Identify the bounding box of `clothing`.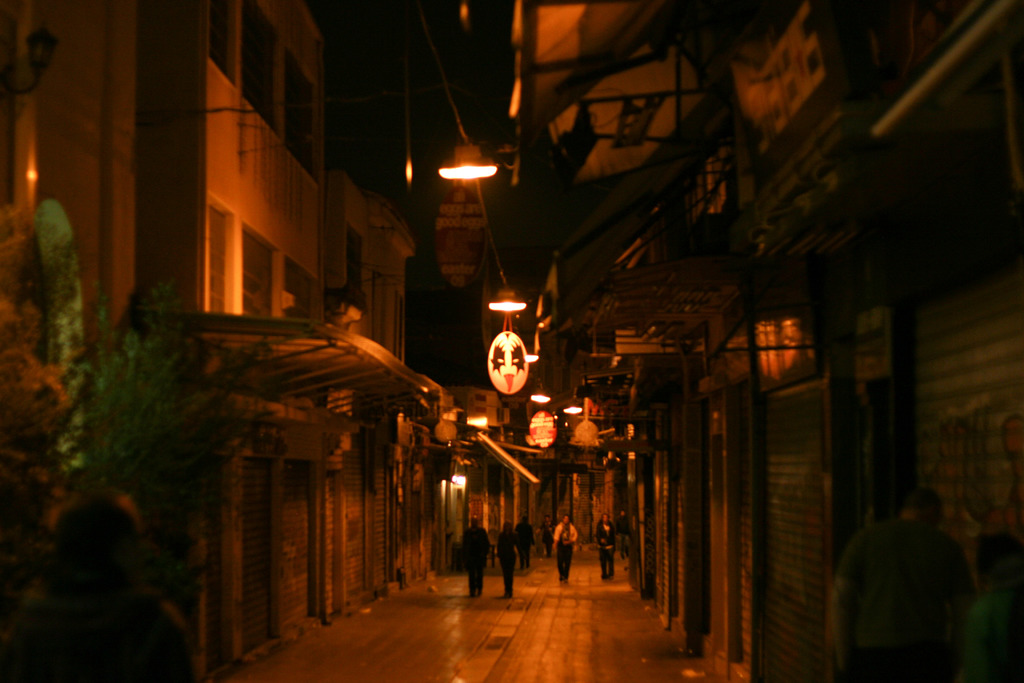
{"x1": 810, "y1": 462, "x2": 1008, "y2": 682}.
